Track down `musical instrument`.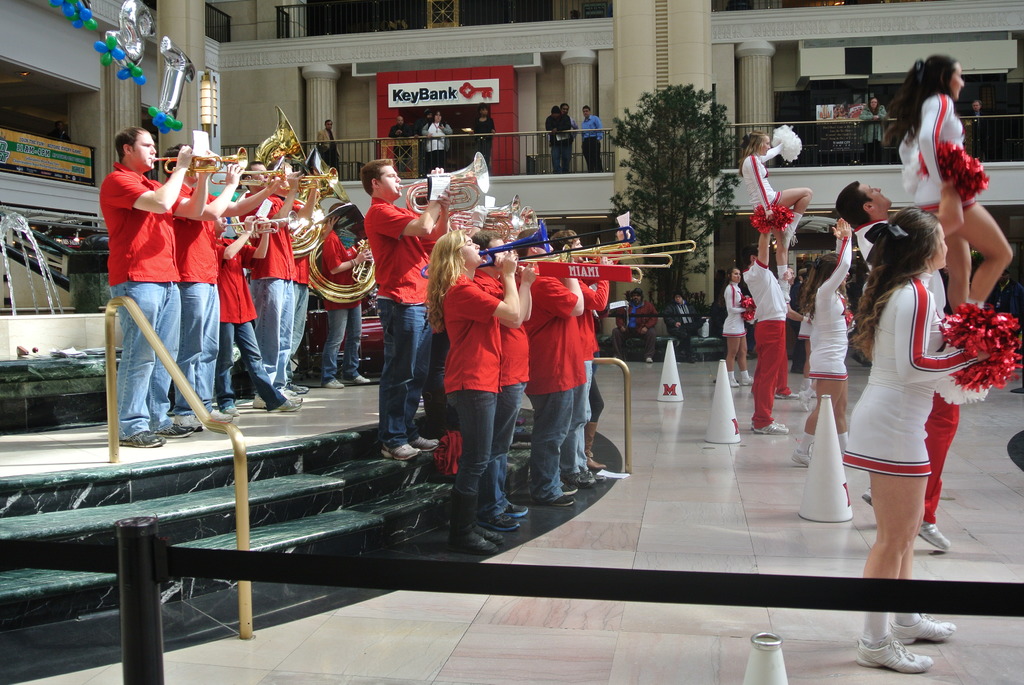
Tracked to region(475, 217, 639, 267).
